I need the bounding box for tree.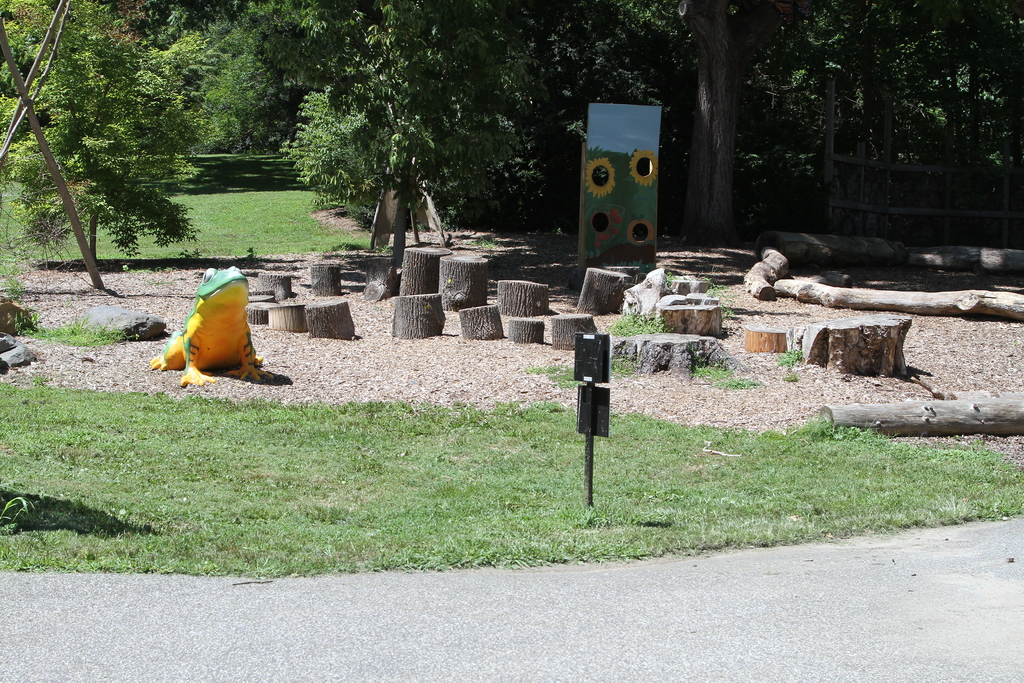
Here it is: l=0, t=40, r=227, b=308.
